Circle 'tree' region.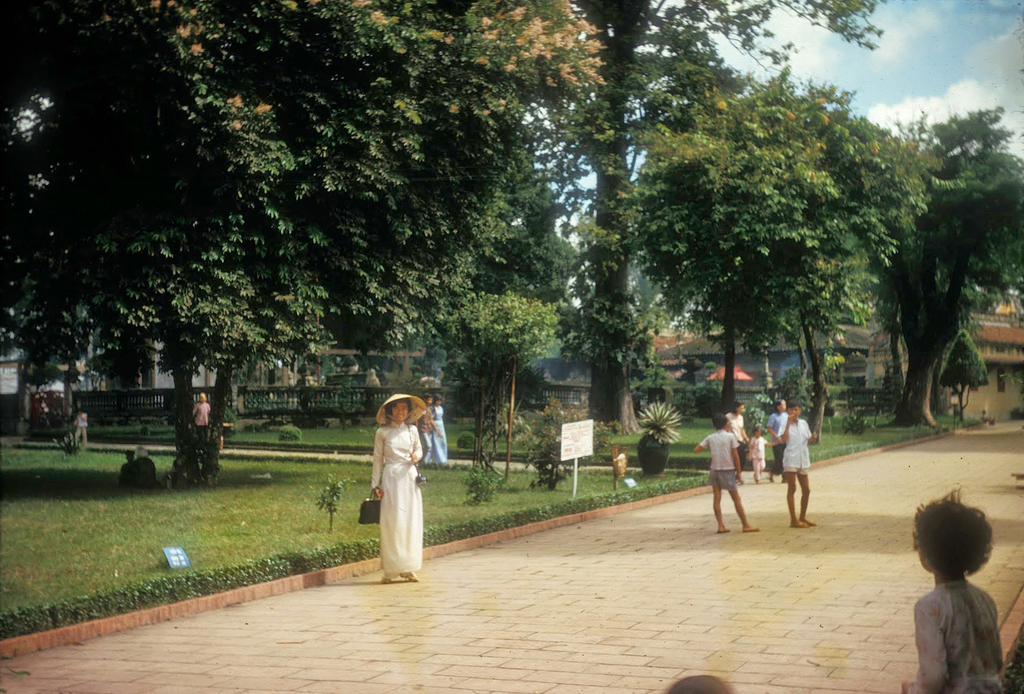
Region: [left=623, top=245, right=680, bottom=331].
